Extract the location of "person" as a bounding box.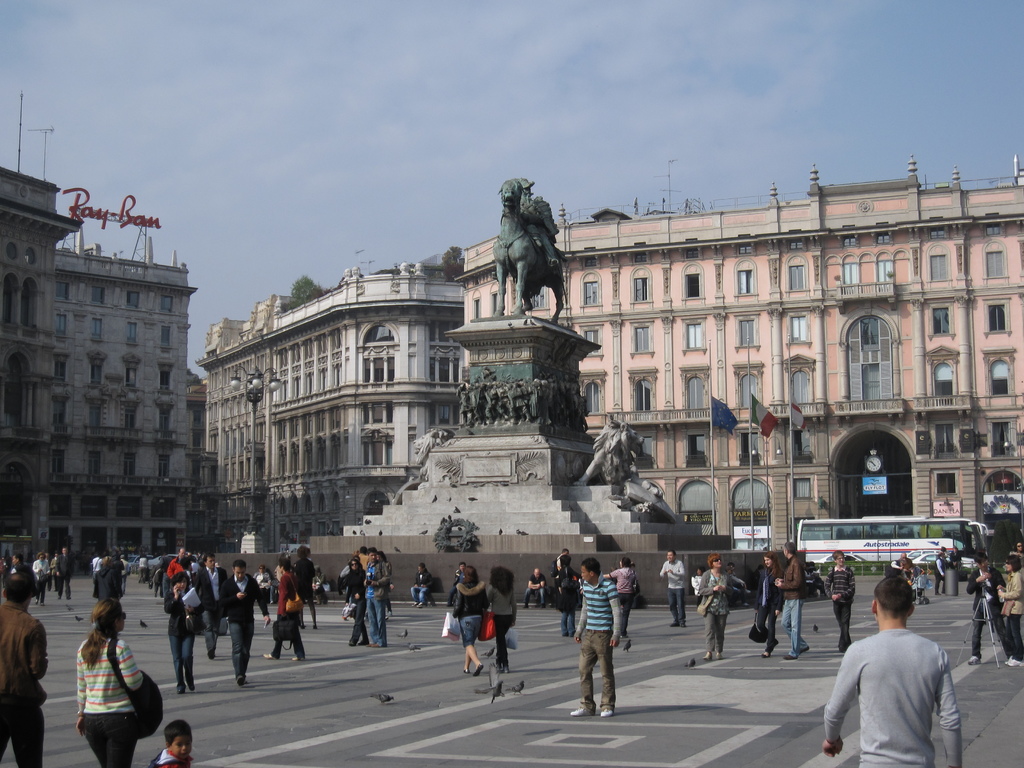
(993, 554, 1023, 666).
